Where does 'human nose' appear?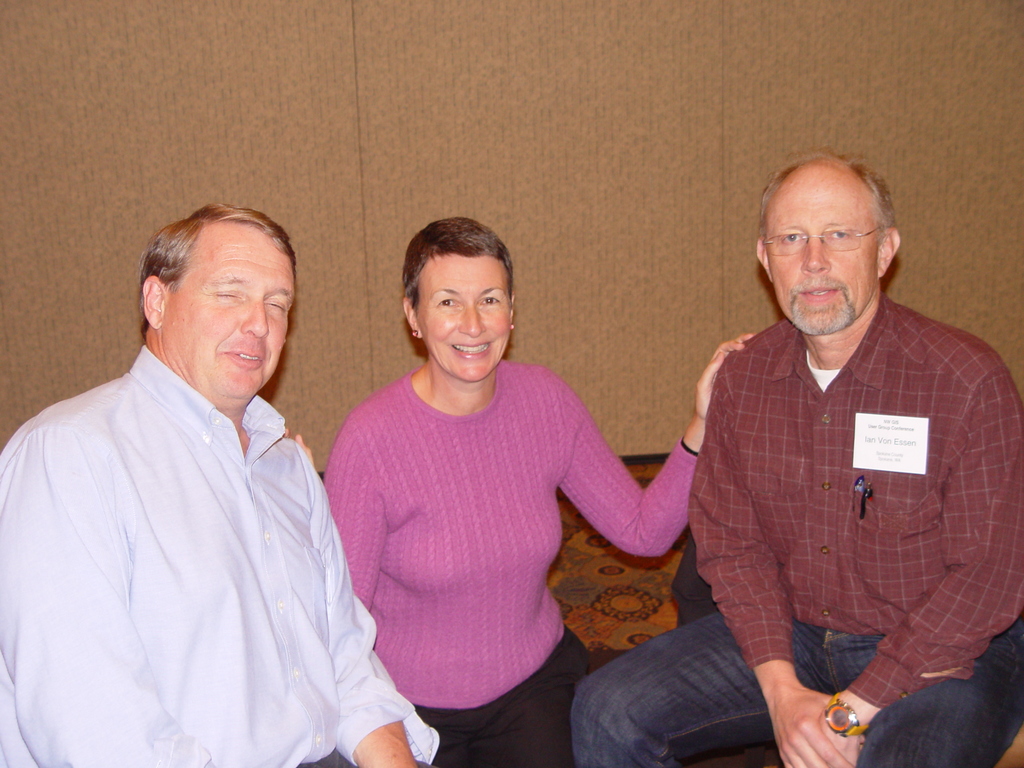
Appears at (left=463, top=307, right=488, bottom=332).
